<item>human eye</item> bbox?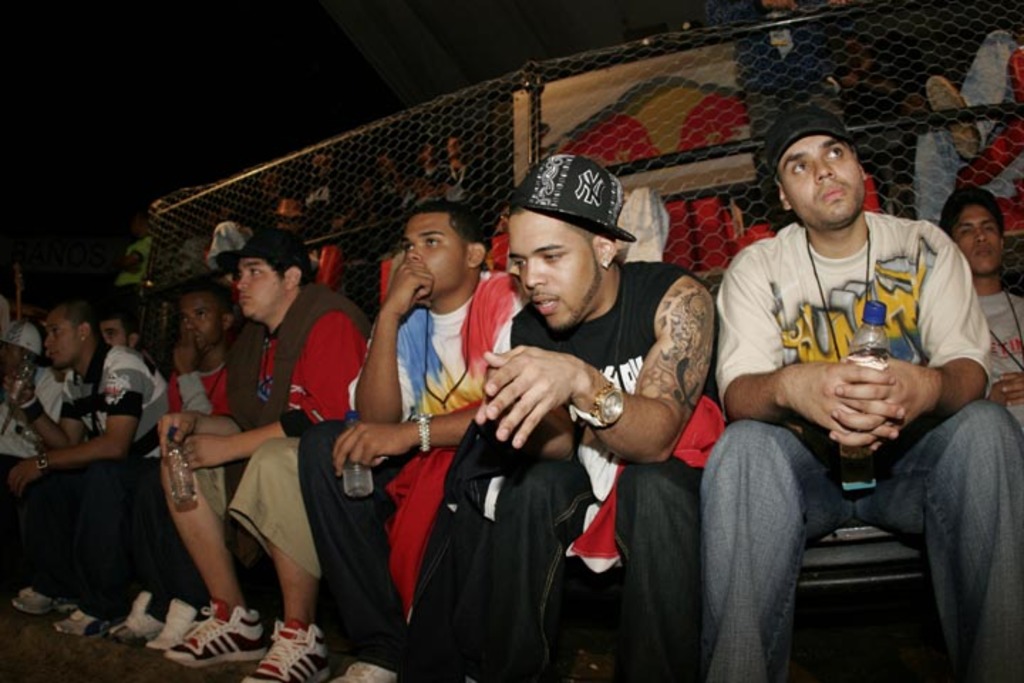
select_region(957, 226, 974, 235)
